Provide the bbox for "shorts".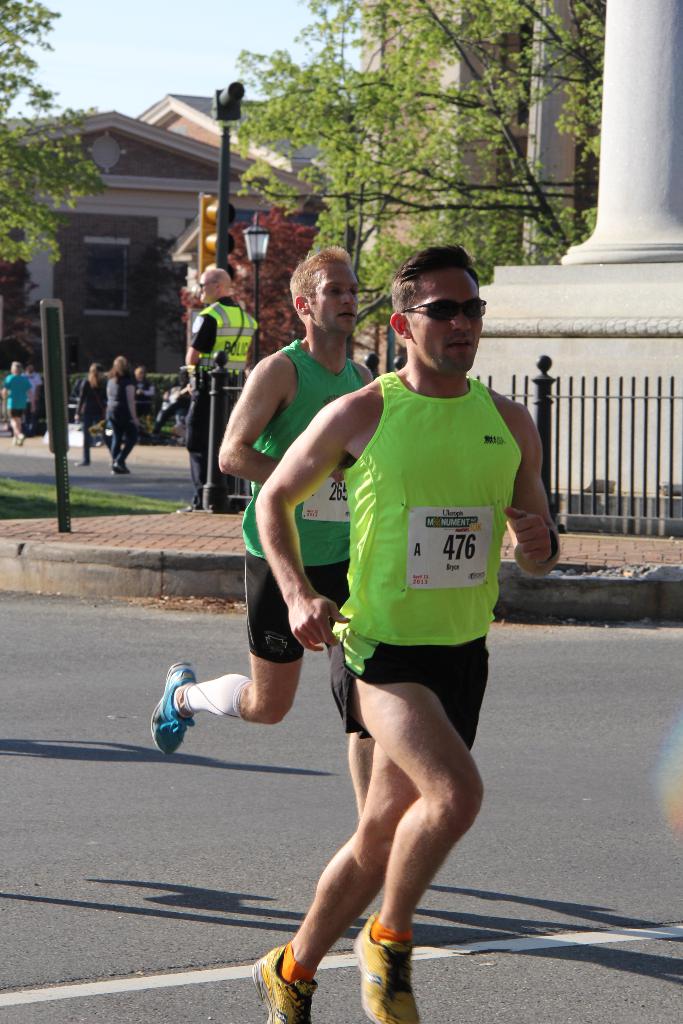
detection(12, 406, 26, 419).
